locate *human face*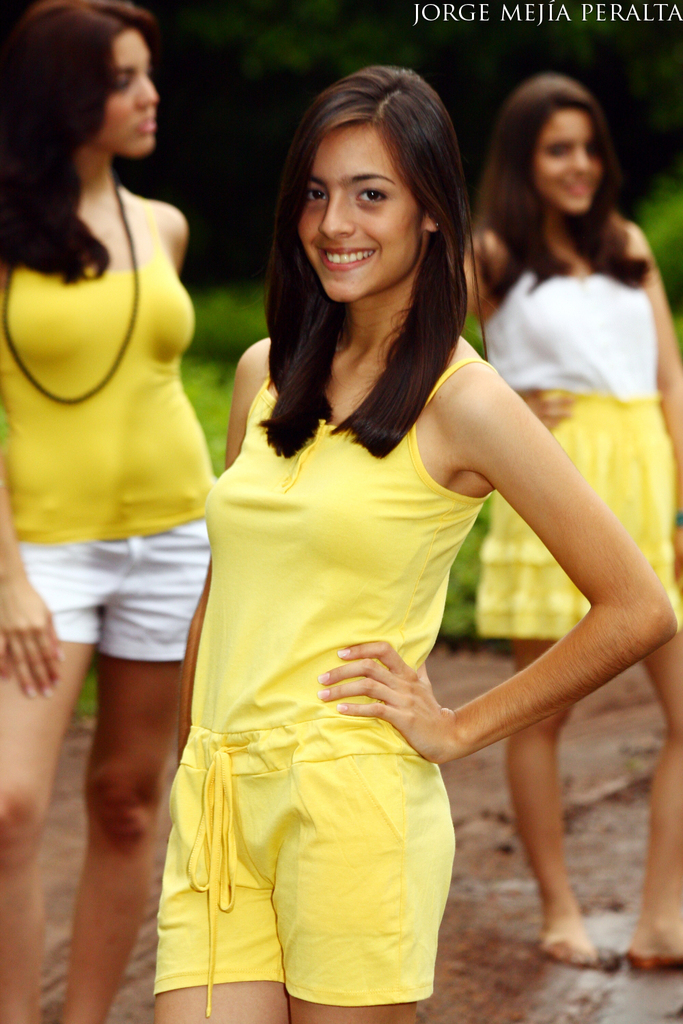
99/30/156/154
